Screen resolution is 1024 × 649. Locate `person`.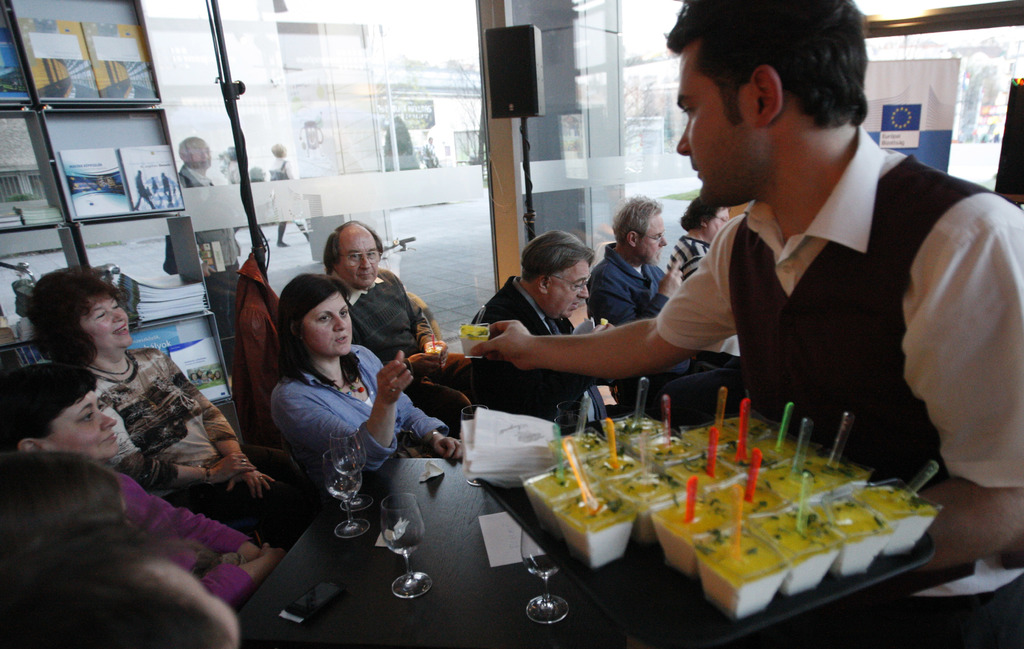
select_region(257, 272, 379, 536).
